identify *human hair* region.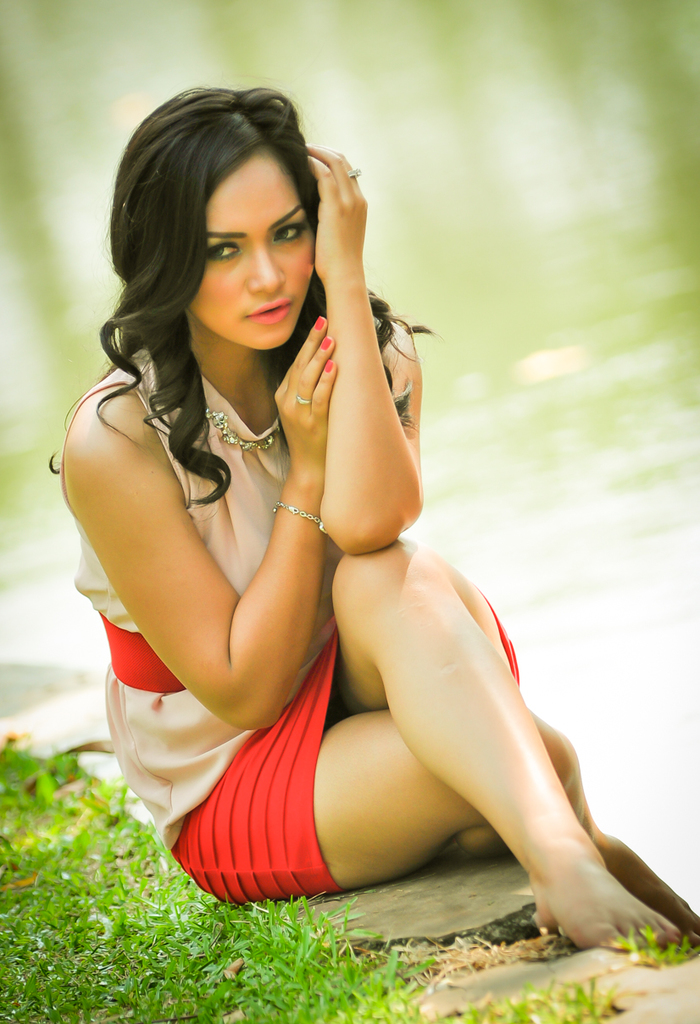
Region: region(97, 67, 344, 470).
